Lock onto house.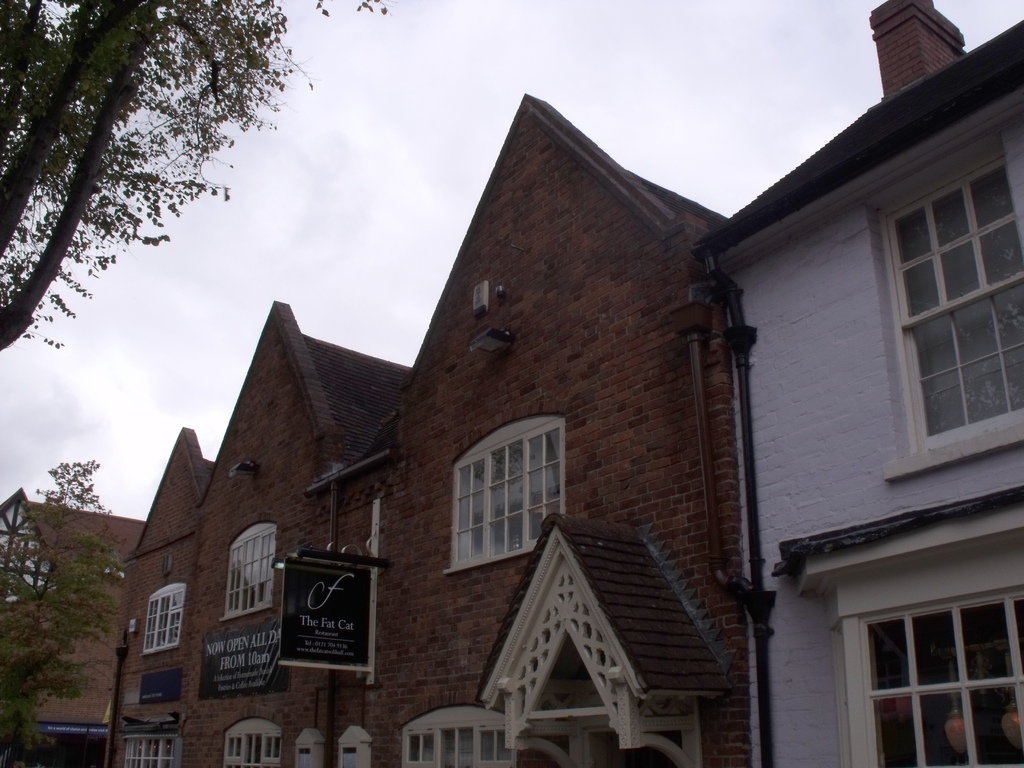
Locked: left=692, top=0, right=1023, bottom=767.
